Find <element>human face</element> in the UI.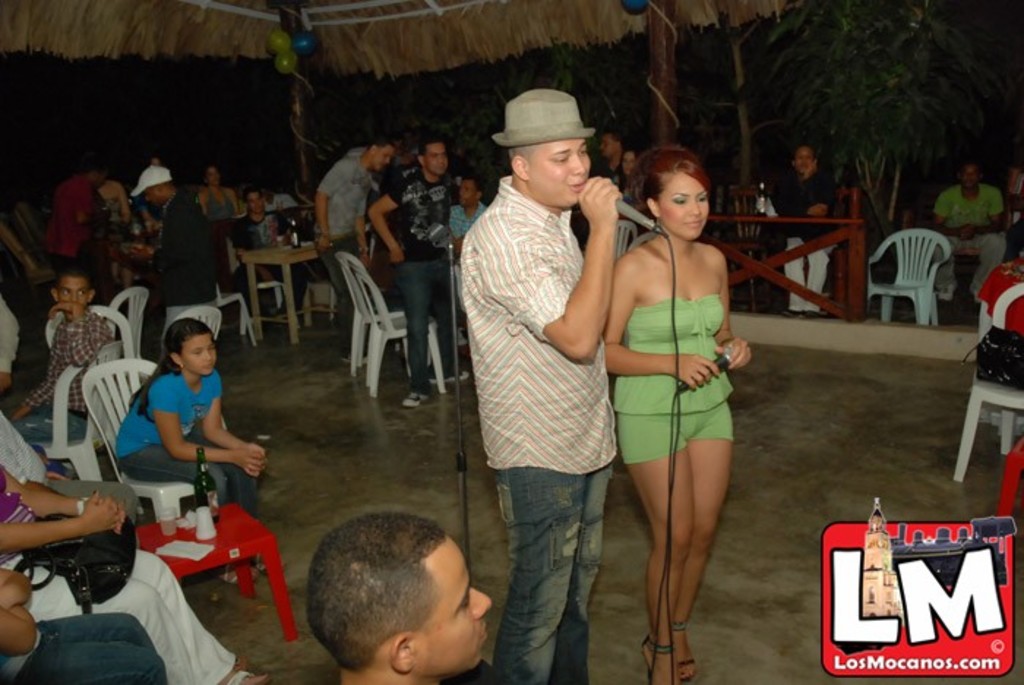
UI element at bbox=(657, 174, 709, 240).
